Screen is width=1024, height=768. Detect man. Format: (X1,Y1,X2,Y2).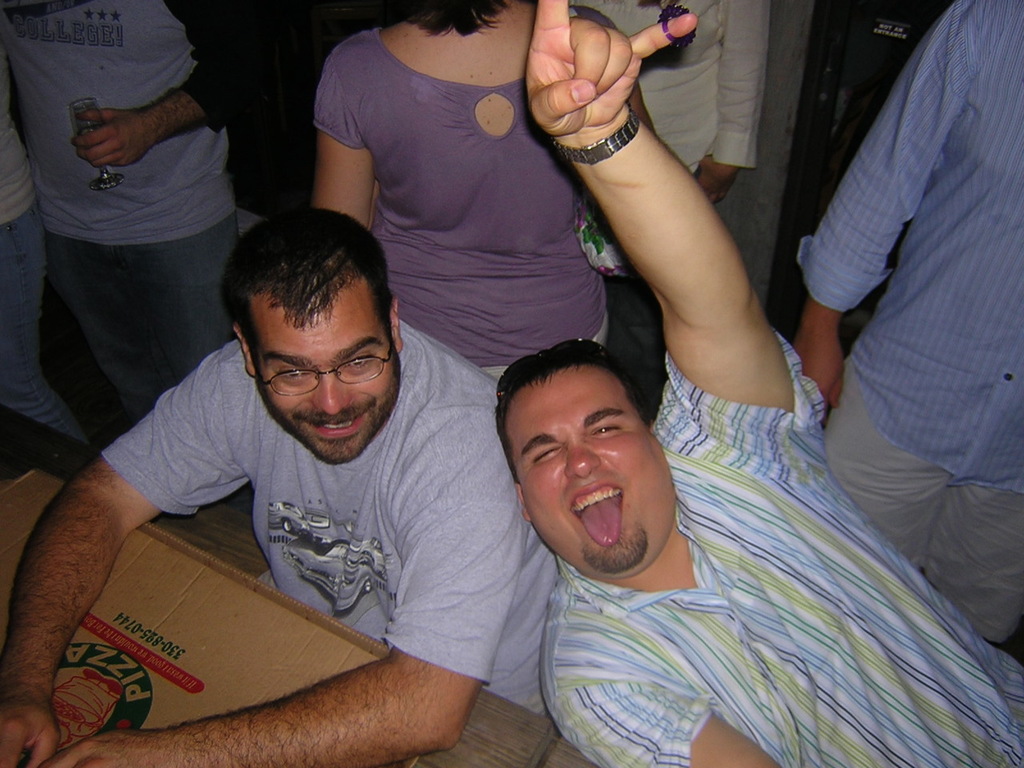
(0,0,249,426).
